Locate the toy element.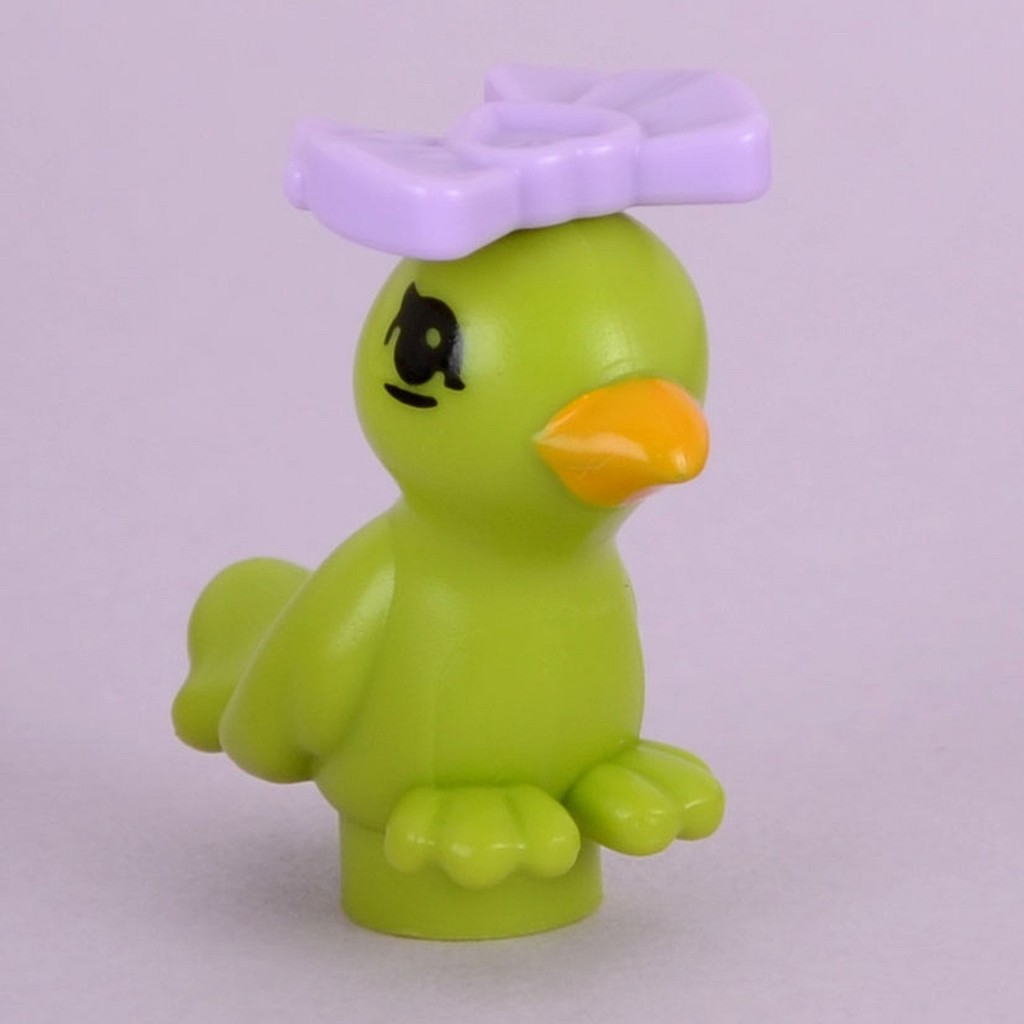
Element bbox: rect(170, 74, 730, 952).
